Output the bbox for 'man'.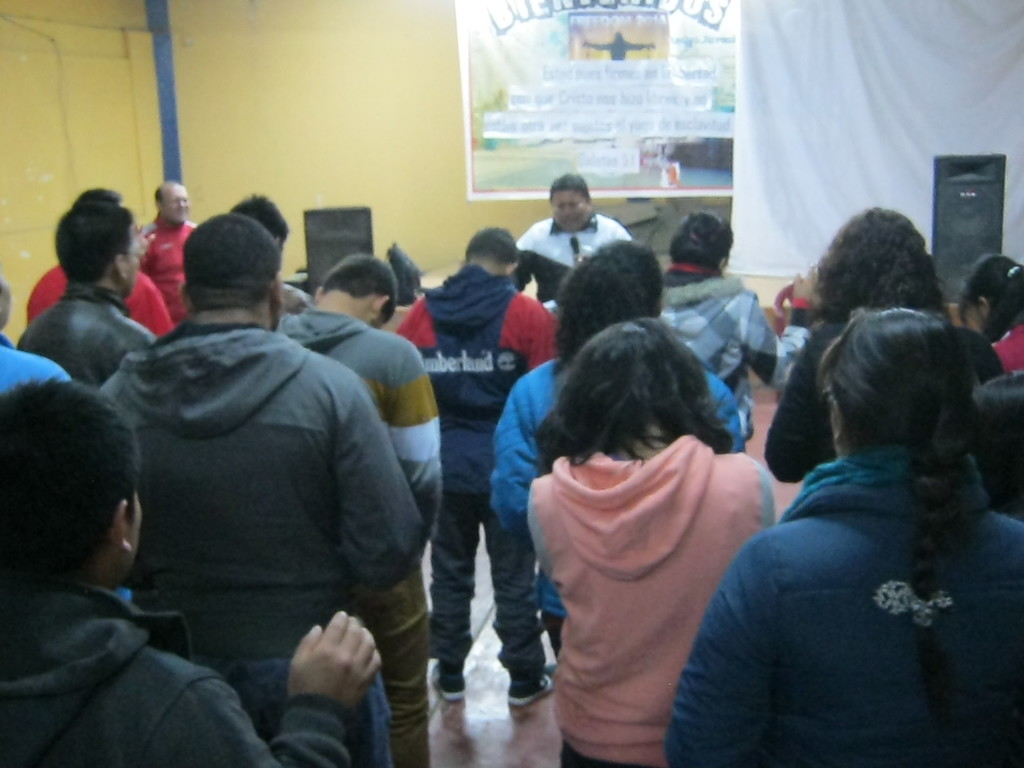
pyautogui.locateOnScreen(273, 254, 444, 767).
